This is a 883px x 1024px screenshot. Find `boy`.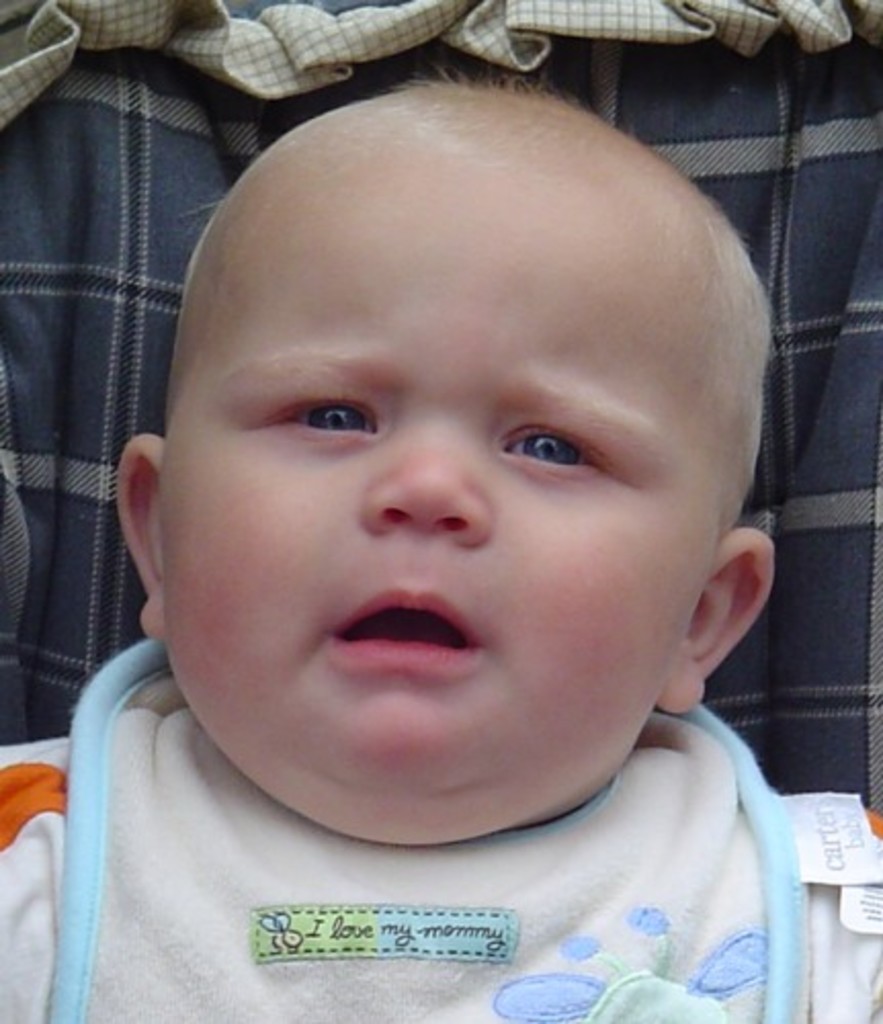
Bounding box: {"x1": 0, "y1": 96, "x2": 881, "y2": 1022}.
